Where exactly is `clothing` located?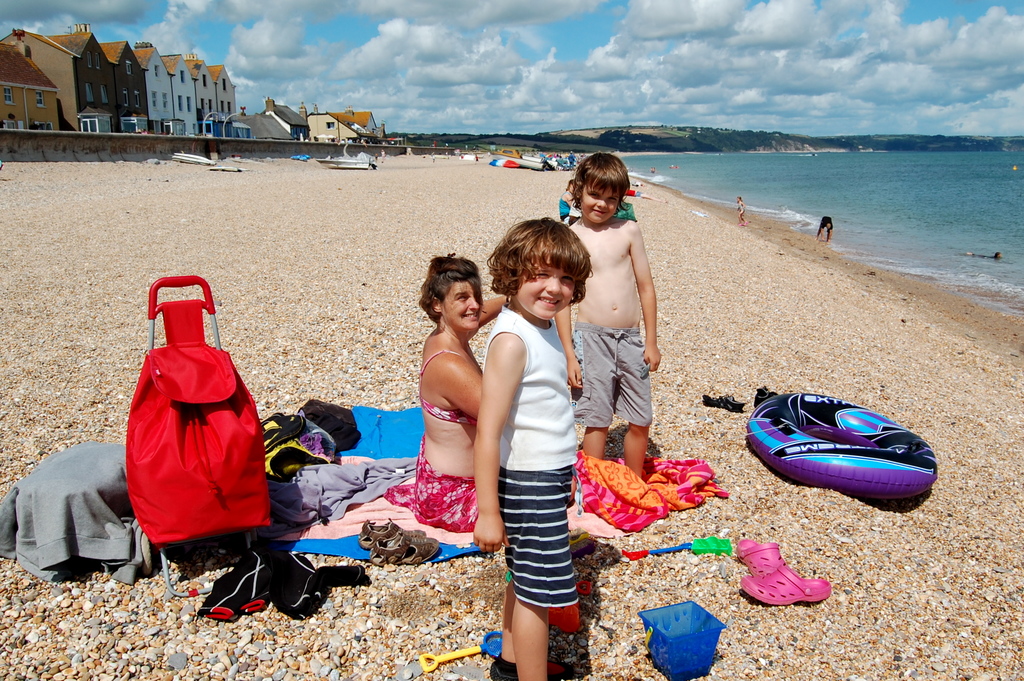
Its bounding box is [272,455,419,522].
